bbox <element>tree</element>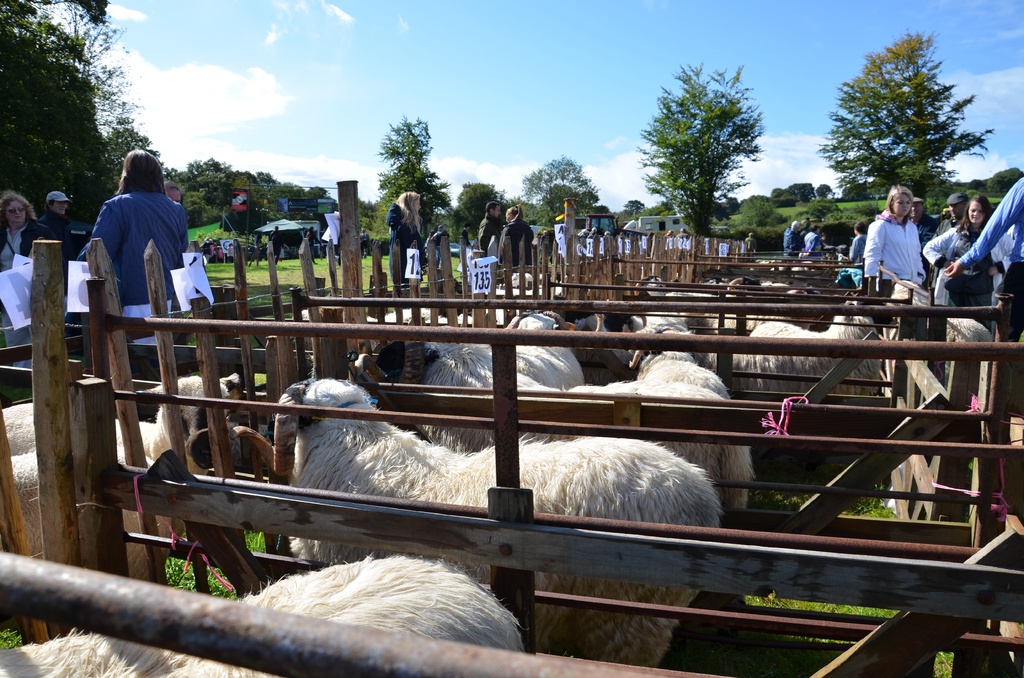
region(817, 29, 999, 205)
